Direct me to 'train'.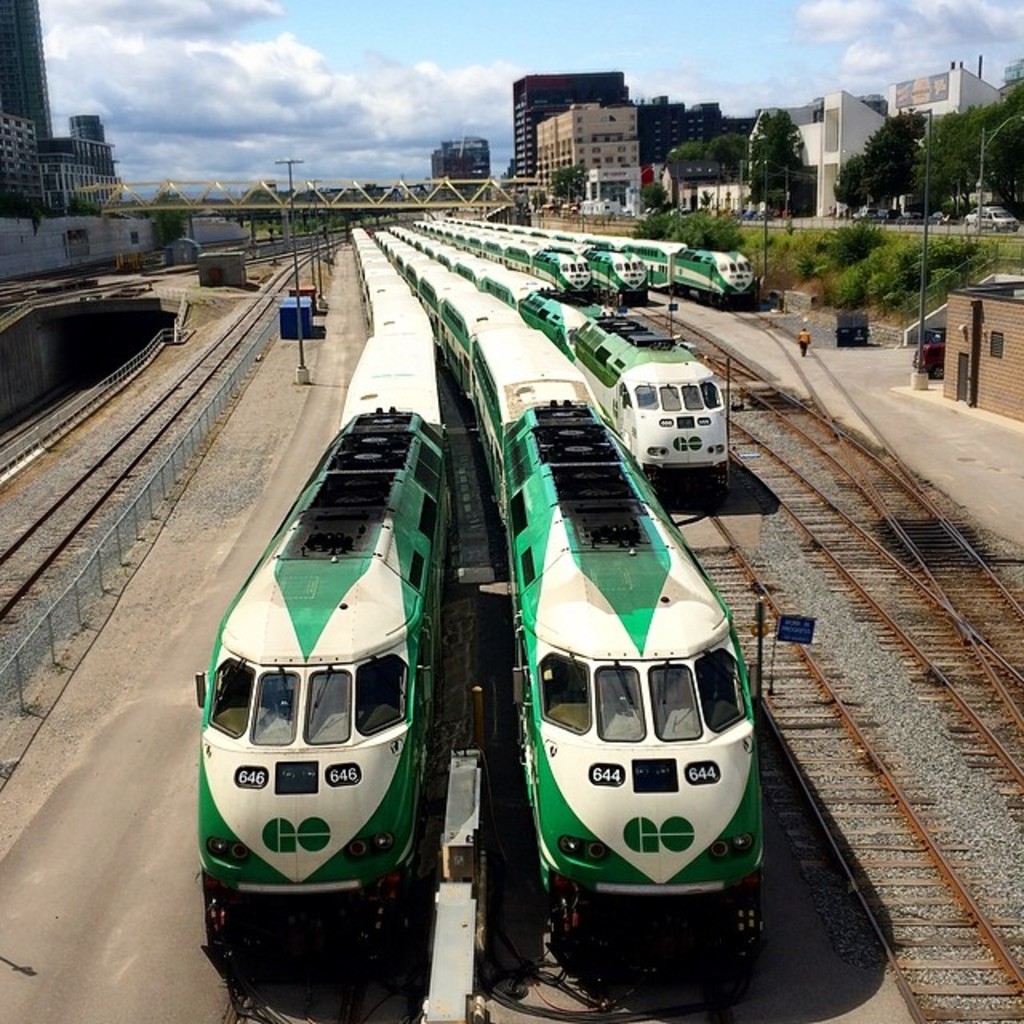
Direction: region(389, 221, 738, 498).
